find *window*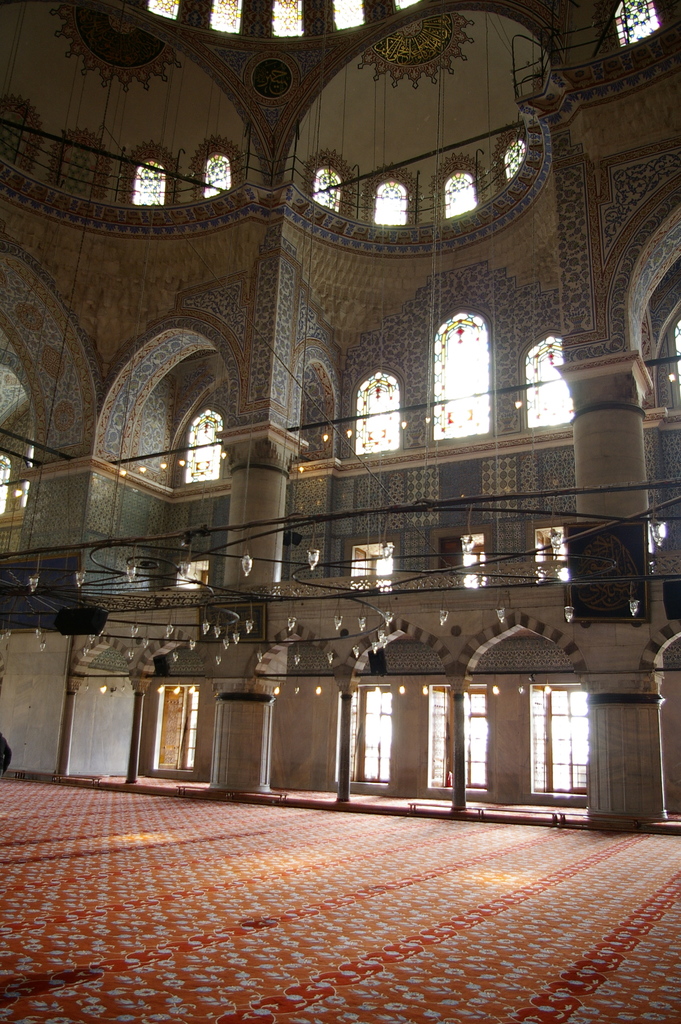
bbox=(354, 365, 406, 453)
